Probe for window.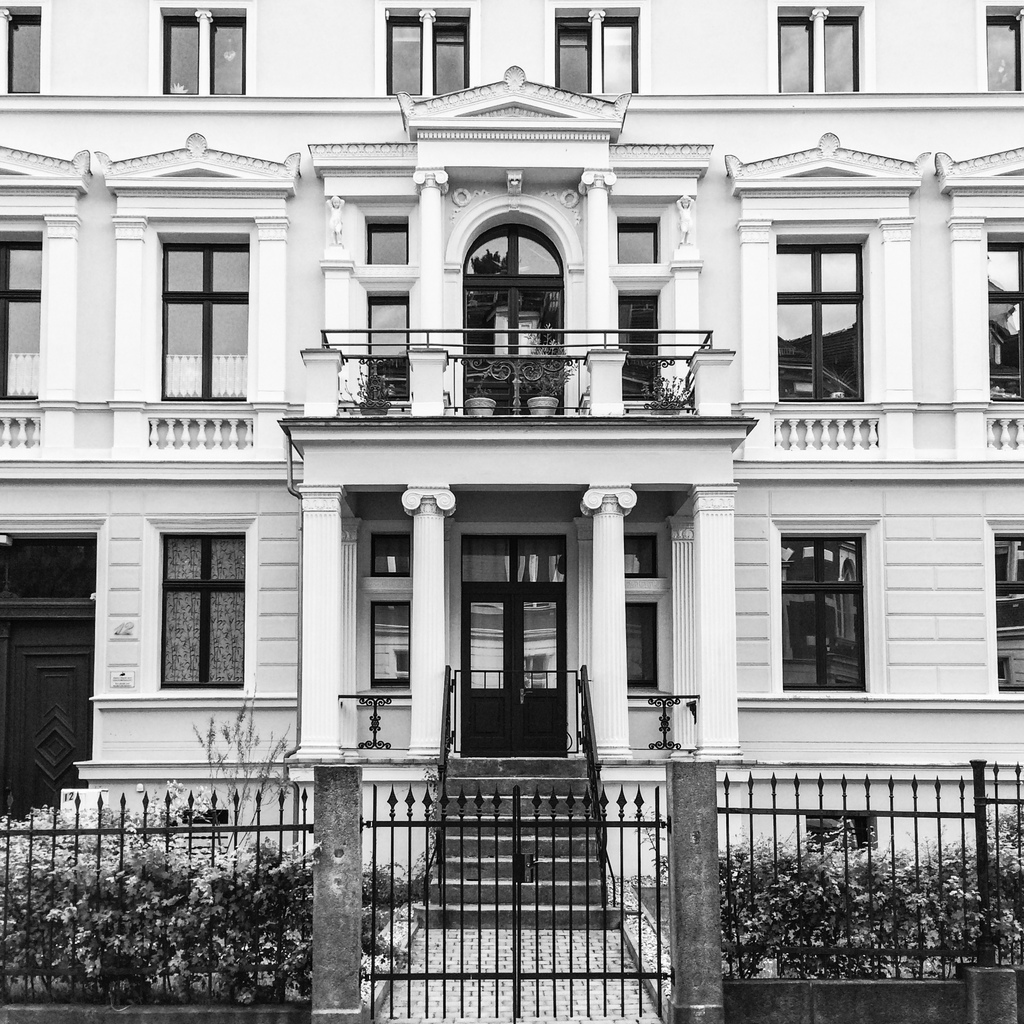
Probe result: detection(771, 4, 877, 92).
